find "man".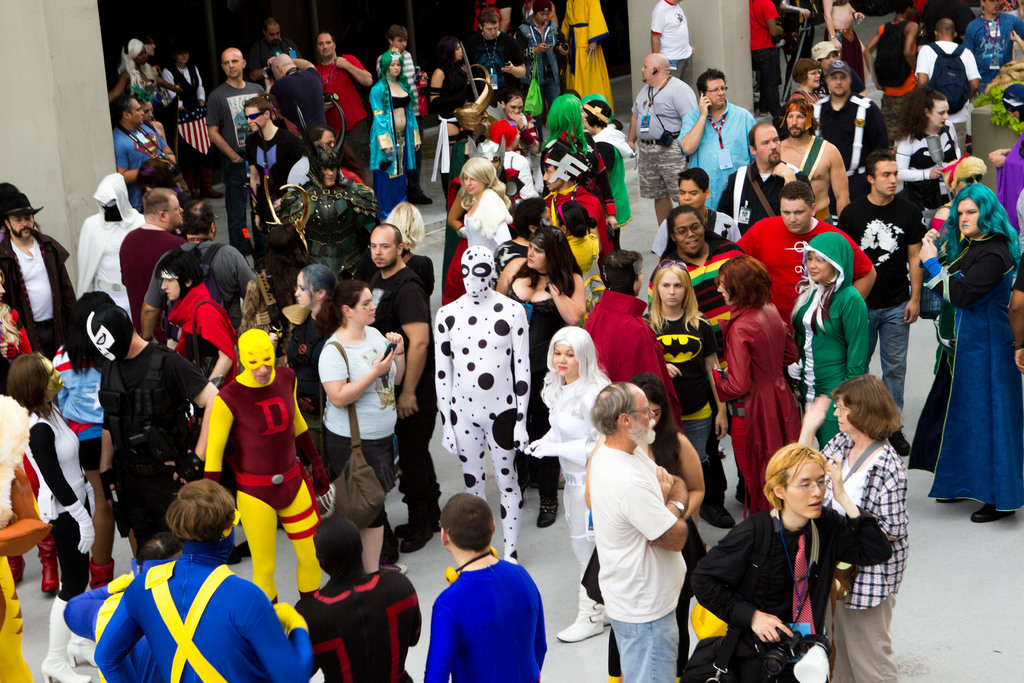
[913, 16, 977, 145].
